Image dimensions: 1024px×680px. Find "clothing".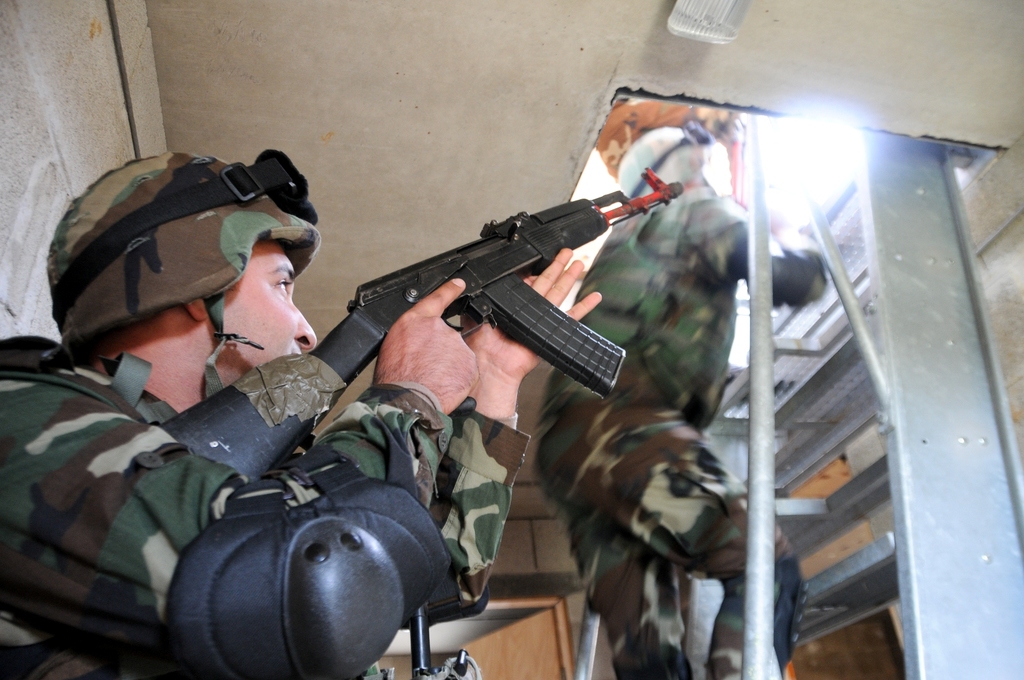
rect(0, 145, 540, 675).
